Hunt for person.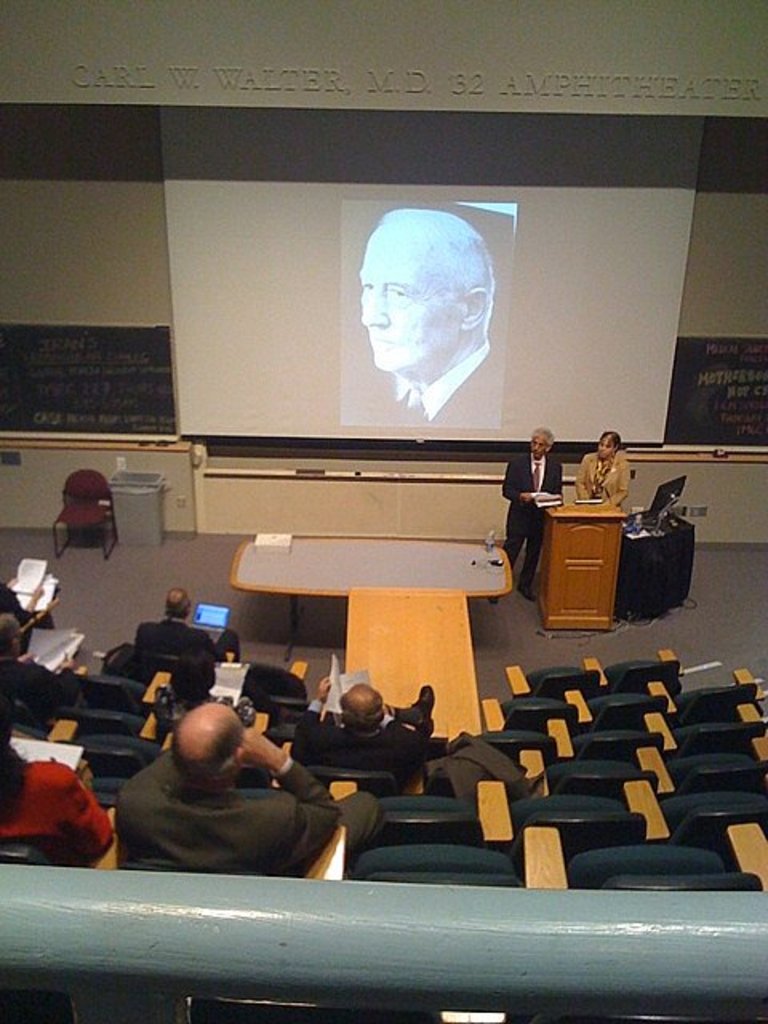
Hunted down at left=117, top=702, right=341, bottom=875.
